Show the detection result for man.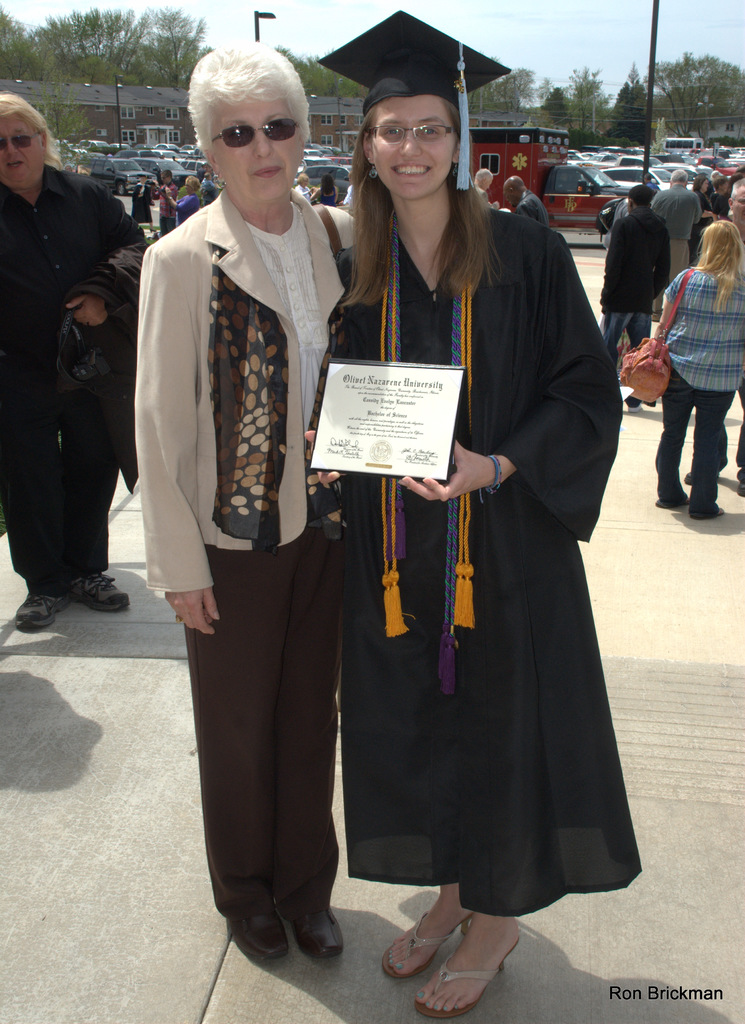
pyautogui.locateOnScreen(502, 173, 549, 226).
